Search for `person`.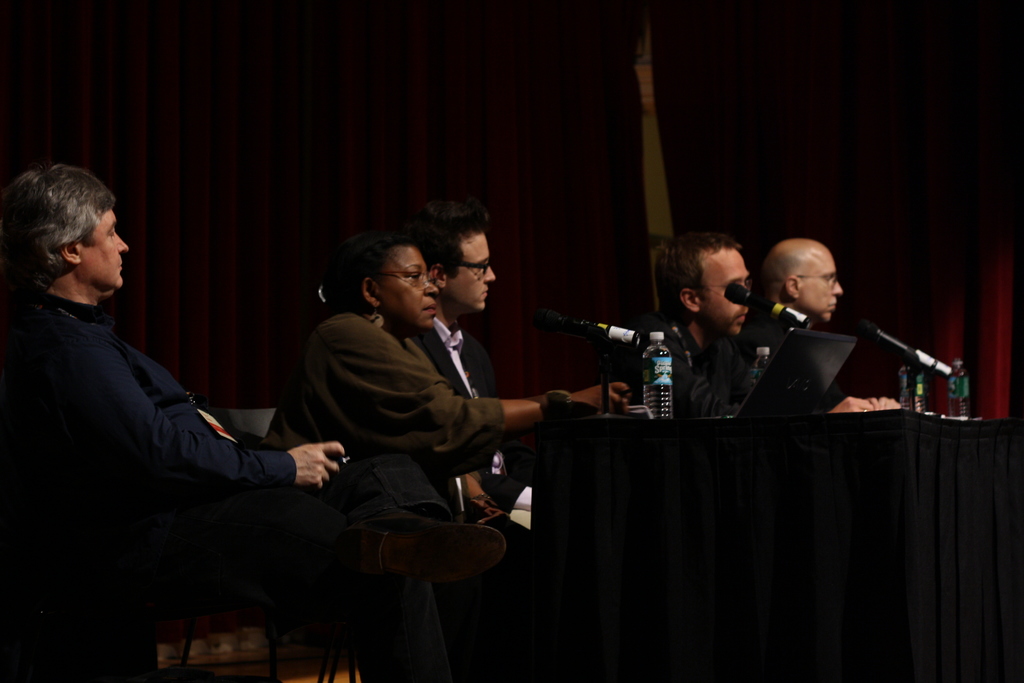
Found at select_region(264, 229, 627, 542).
